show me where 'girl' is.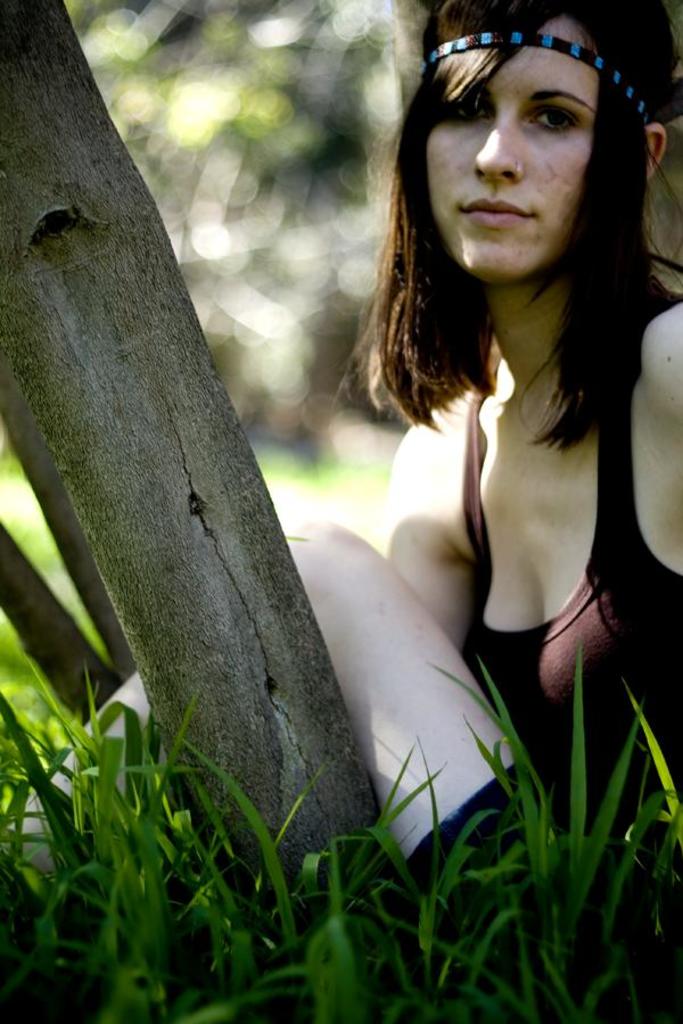
'girl' is at 0,0,682,897.
